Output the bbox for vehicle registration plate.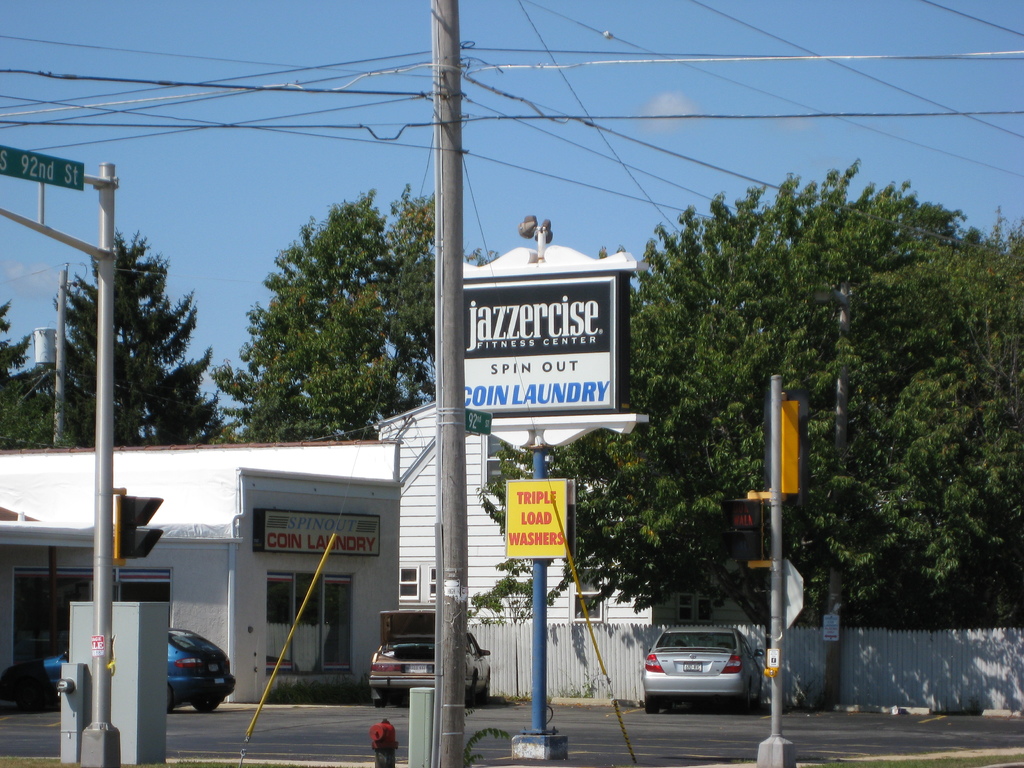
402, 664, 431, 674.
